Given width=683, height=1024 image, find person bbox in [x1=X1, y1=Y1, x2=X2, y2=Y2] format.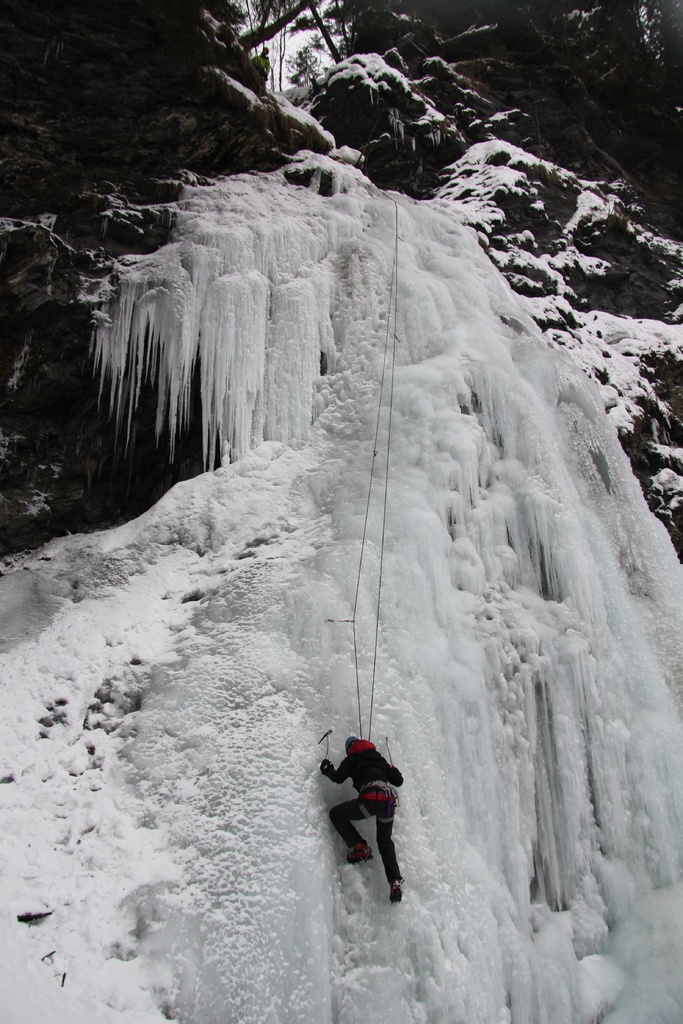
[x1=249, y1=44, x2=270, y2=84].
